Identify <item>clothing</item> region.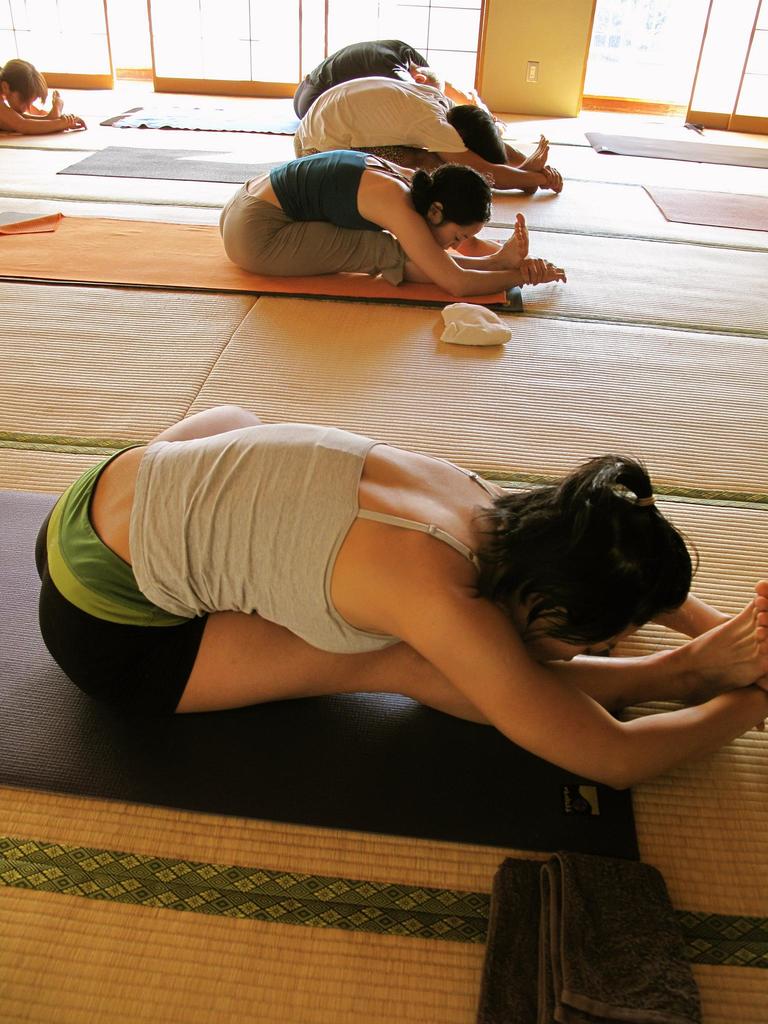
Region: 38/426/499/720.
